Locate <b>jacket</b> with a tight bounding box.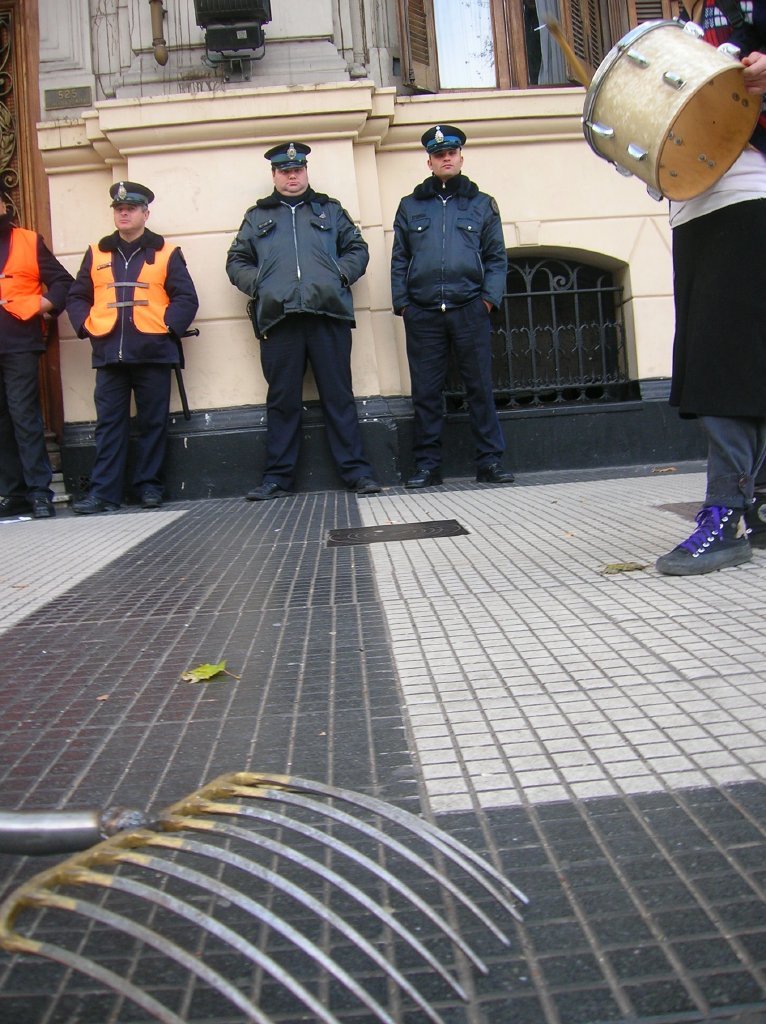
<box>0,227,45,324</box>.
